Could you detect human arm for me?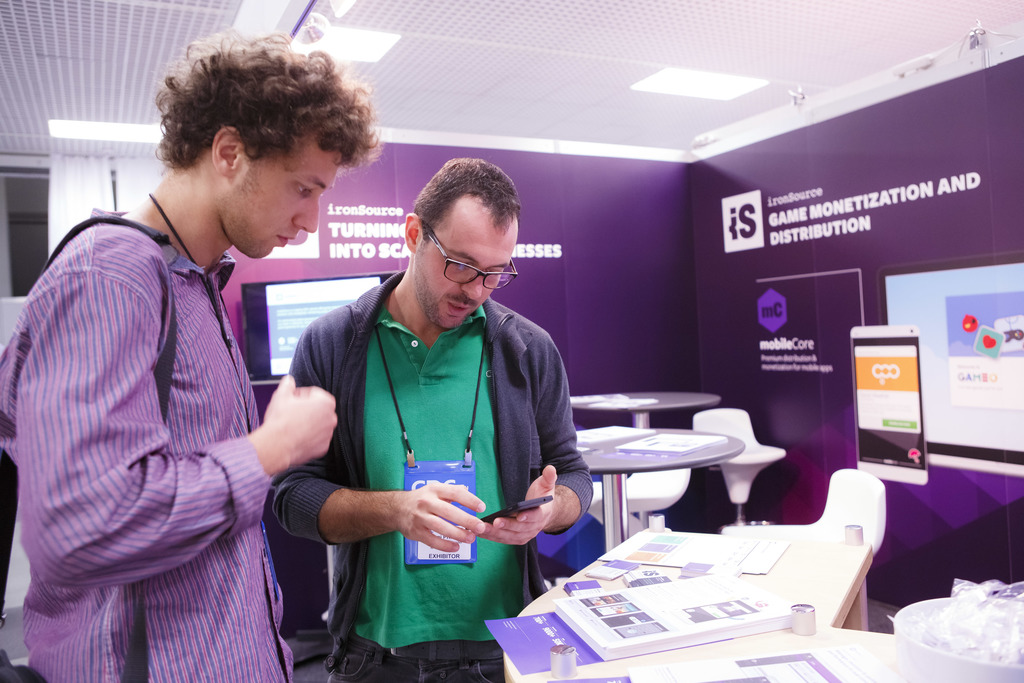
Detection result: region(485, 345, 630, 543).
